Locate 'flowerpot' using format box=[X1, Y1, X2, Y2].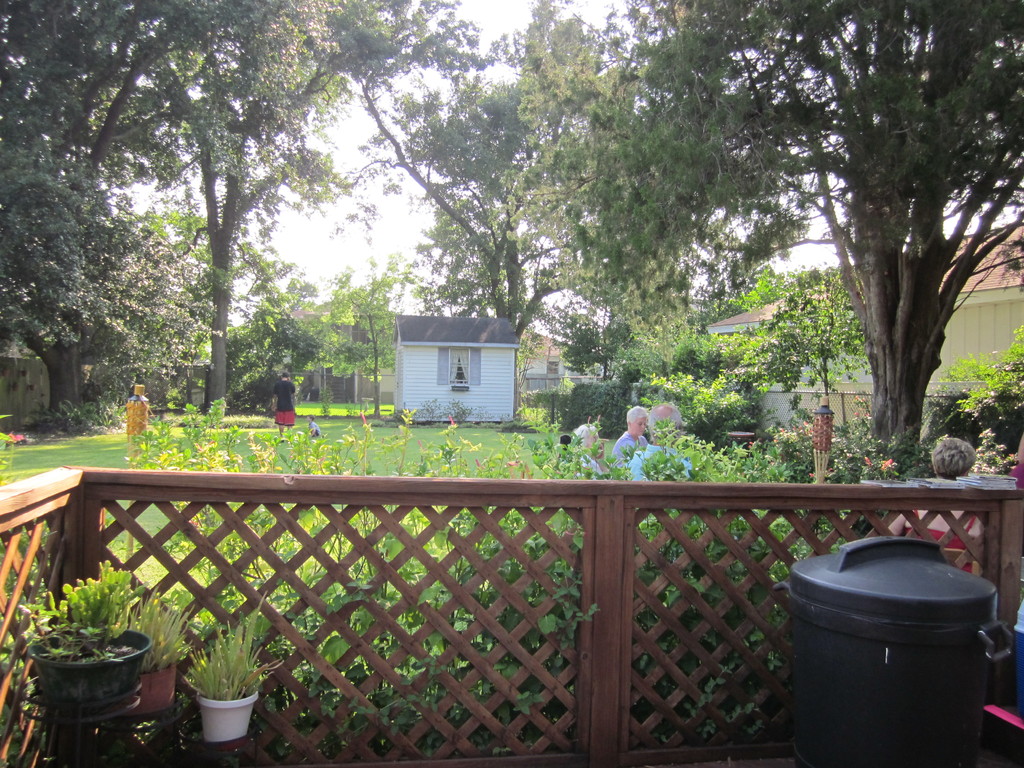
box=[198, 692, 259, 742].
